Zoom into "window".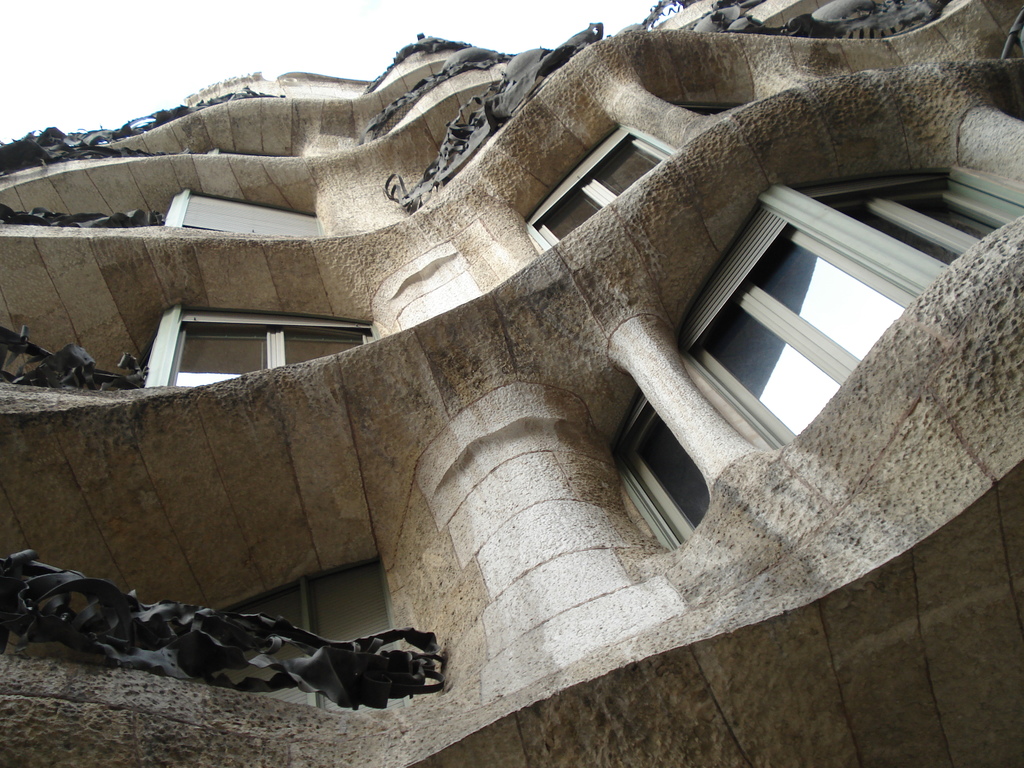
Zoom target: (x1=672, y1=192, x2=920, y2=451).
